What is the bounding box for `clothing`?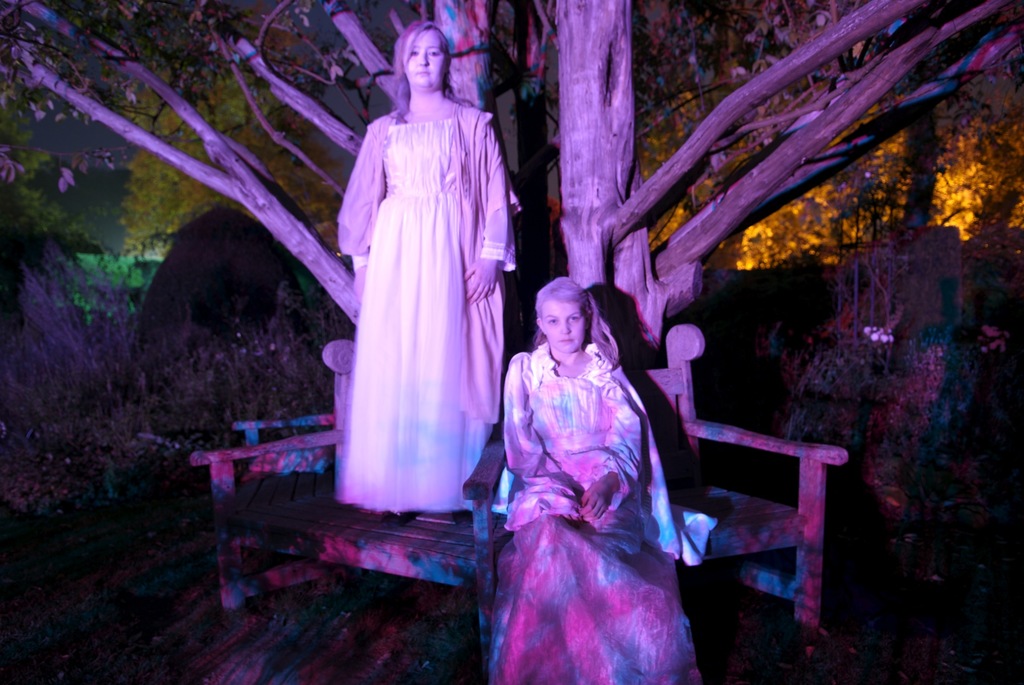
crop(340, 103, 519, 514).
